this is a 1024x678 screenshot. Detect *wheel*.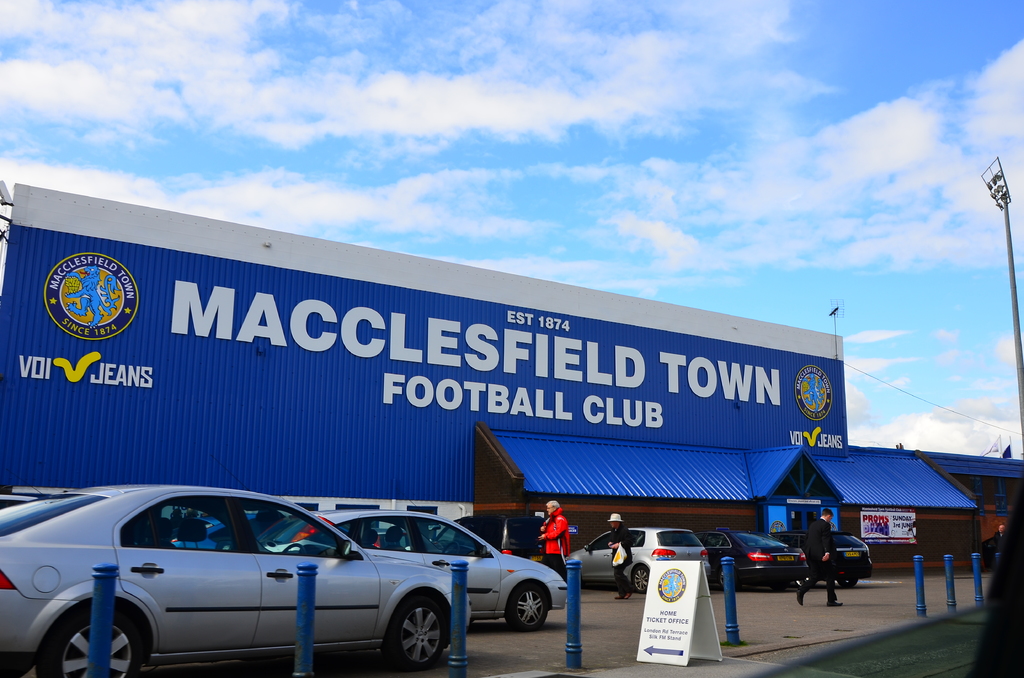
bbox=(838, 579, 859, 590).
